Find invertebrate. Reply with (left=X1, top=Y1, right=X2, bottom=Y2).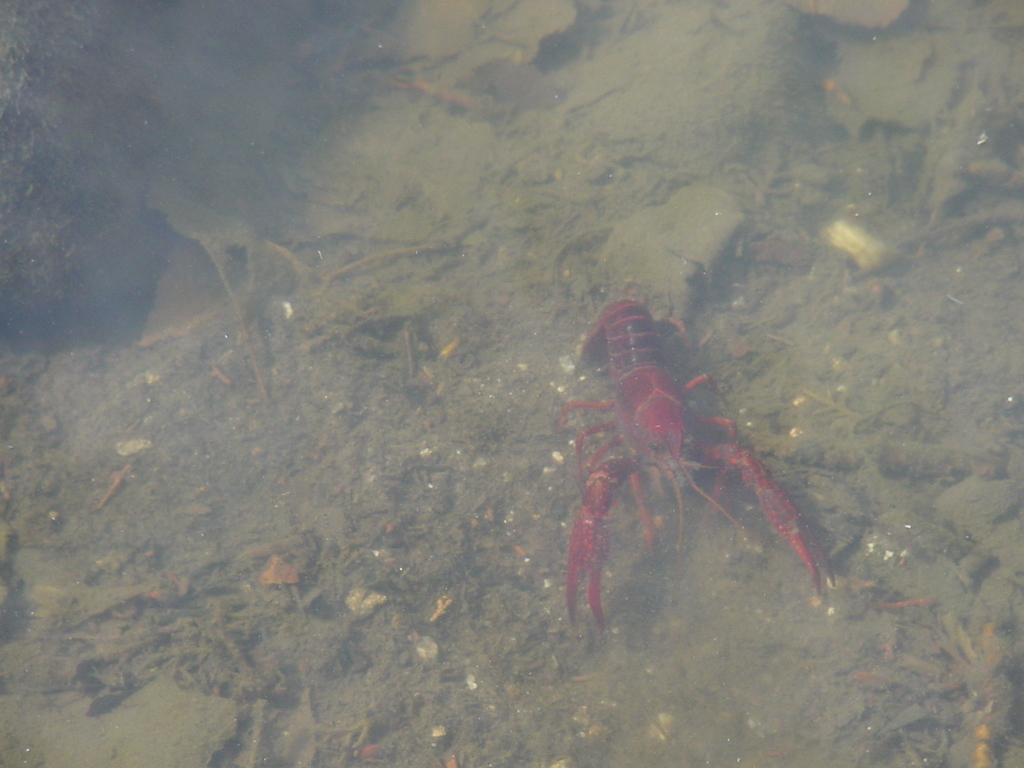
(left=567, top=297, right=834, bottom=634).
